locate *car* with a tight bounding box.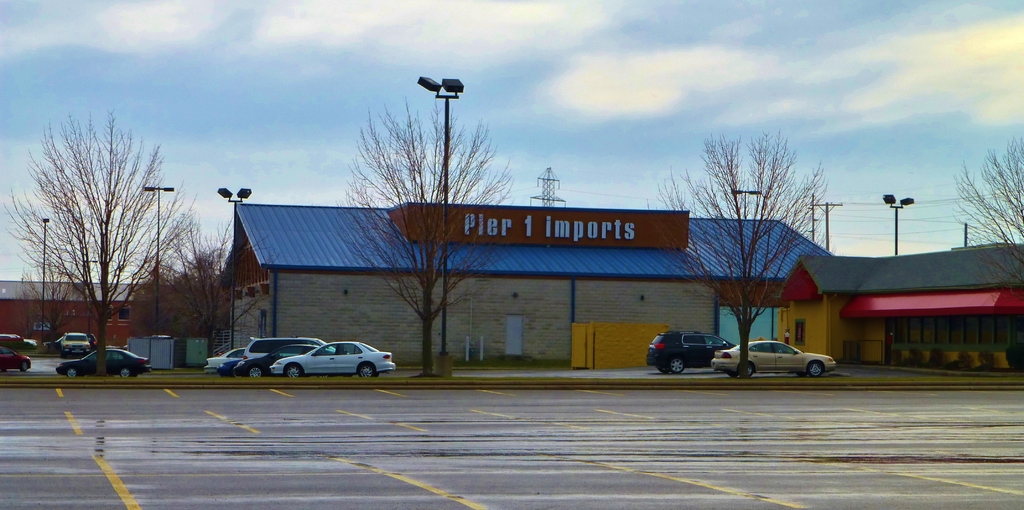
[235,344,349,375].
